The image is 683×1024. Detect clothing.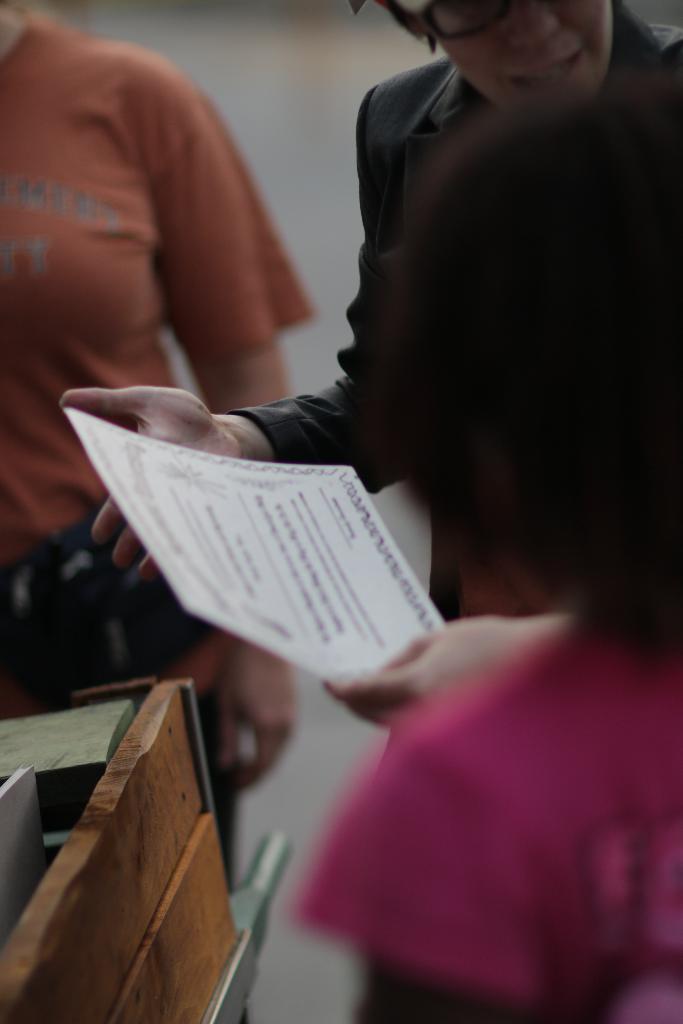
Detection: left=338, top=15, right=668, bottom=623.
